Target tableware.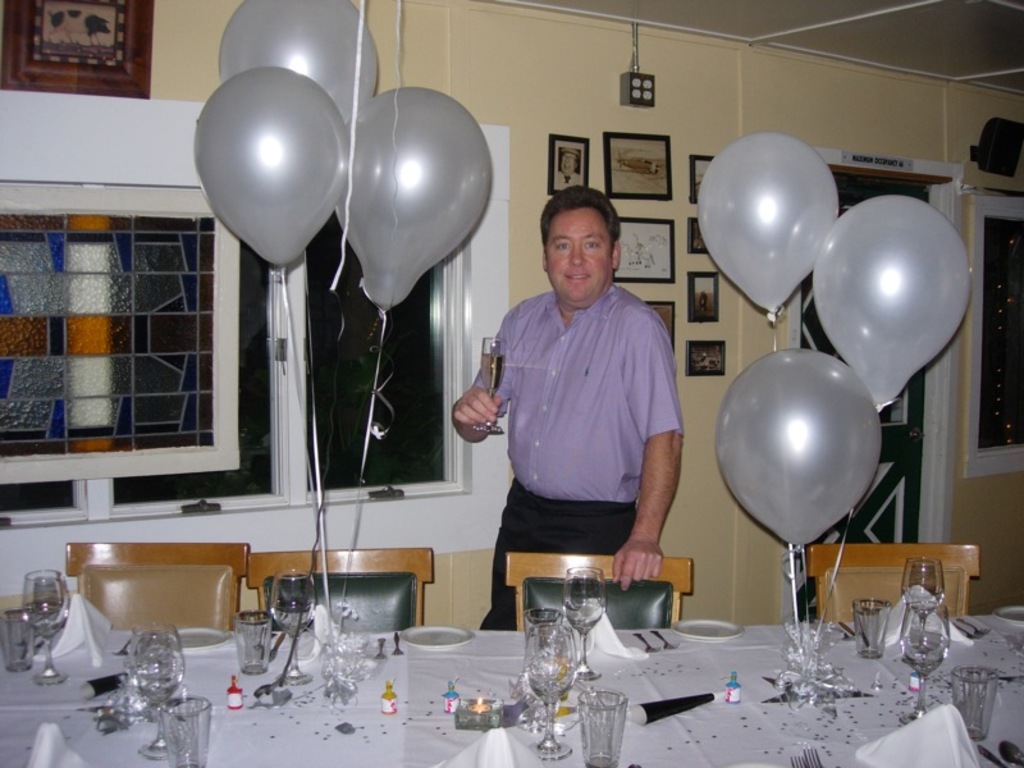
Target region: crop(950, 620, 978, 641).
